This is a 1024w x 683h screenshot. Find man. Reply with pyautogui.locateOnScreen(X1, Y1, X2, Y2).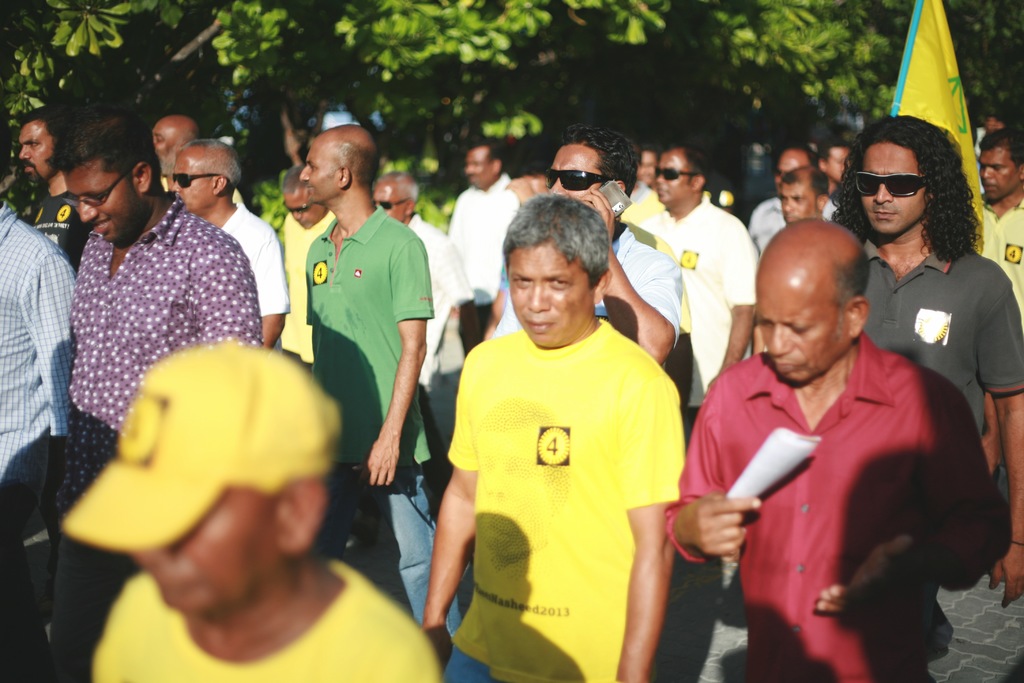
pyautogui.locateOnScreen(152, 118, 243, 206).
